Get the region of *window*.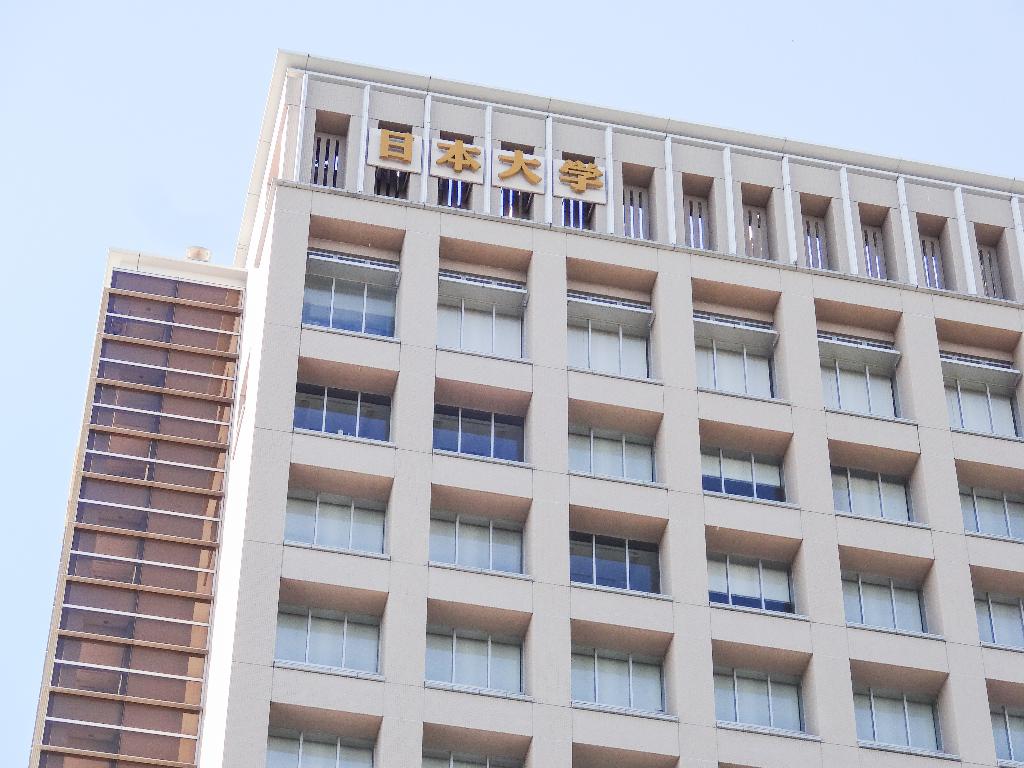
Rect(572, 628, 677, 726).
